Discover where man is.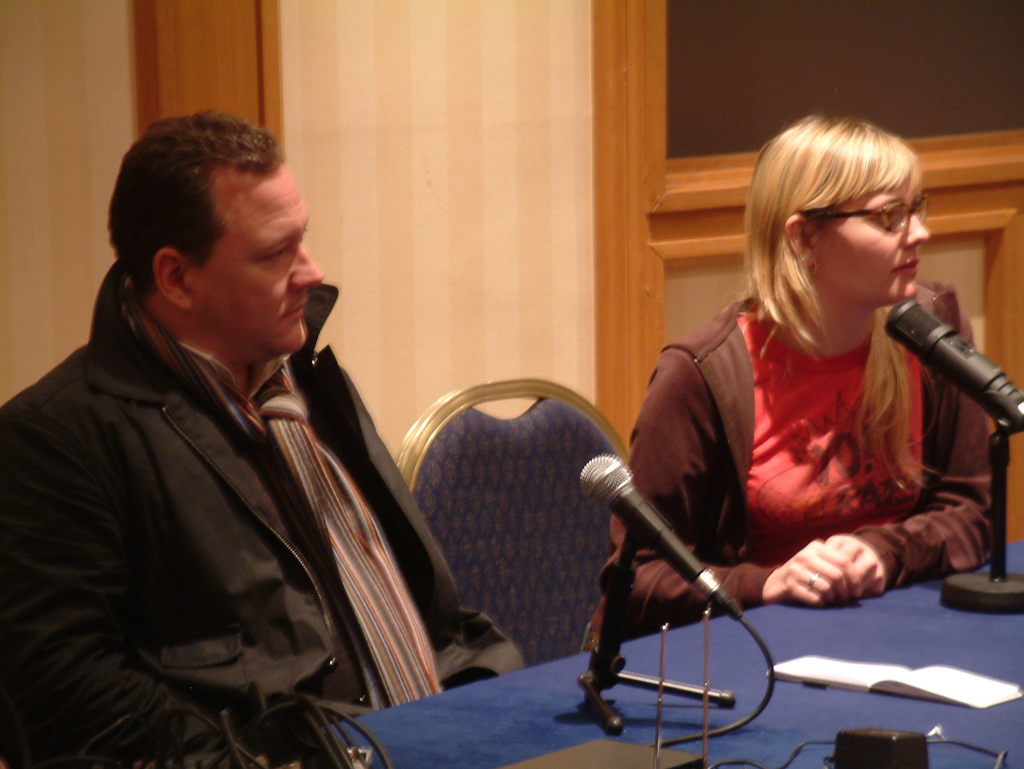
Discovered at (27, 91, 474, 742).
